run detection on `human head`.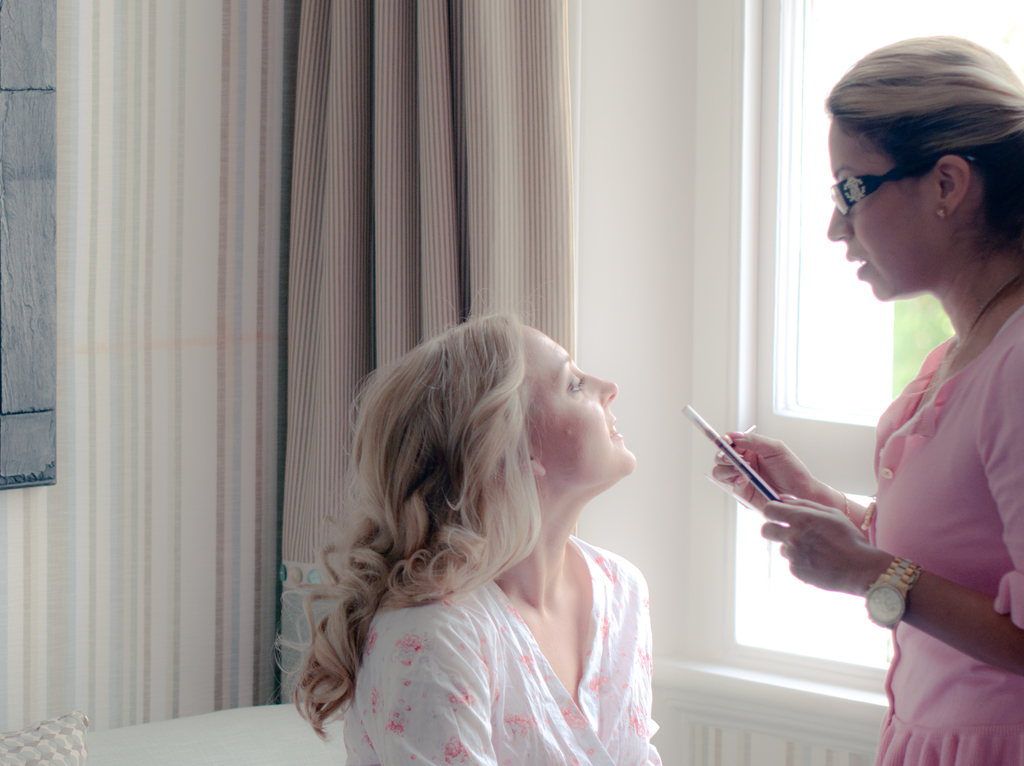
Result: box(812, 31, 1021, 260).
